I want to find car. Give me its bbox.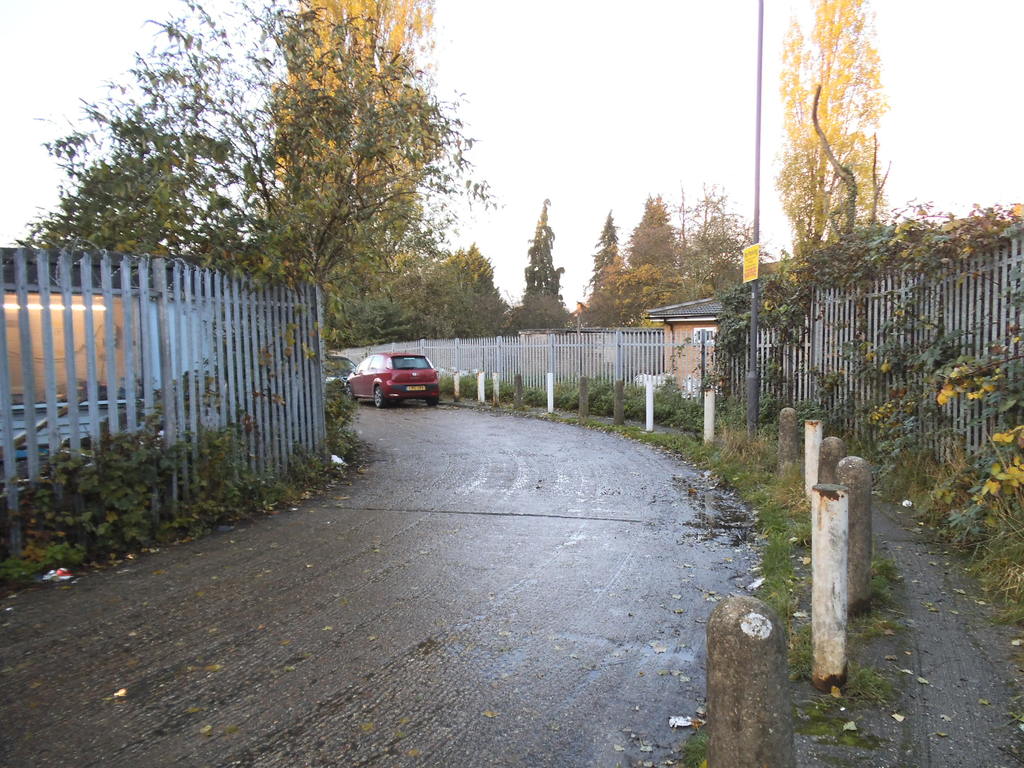
{"x1": 321, "y1": 353, "x2": 350, "y2": 387}.
